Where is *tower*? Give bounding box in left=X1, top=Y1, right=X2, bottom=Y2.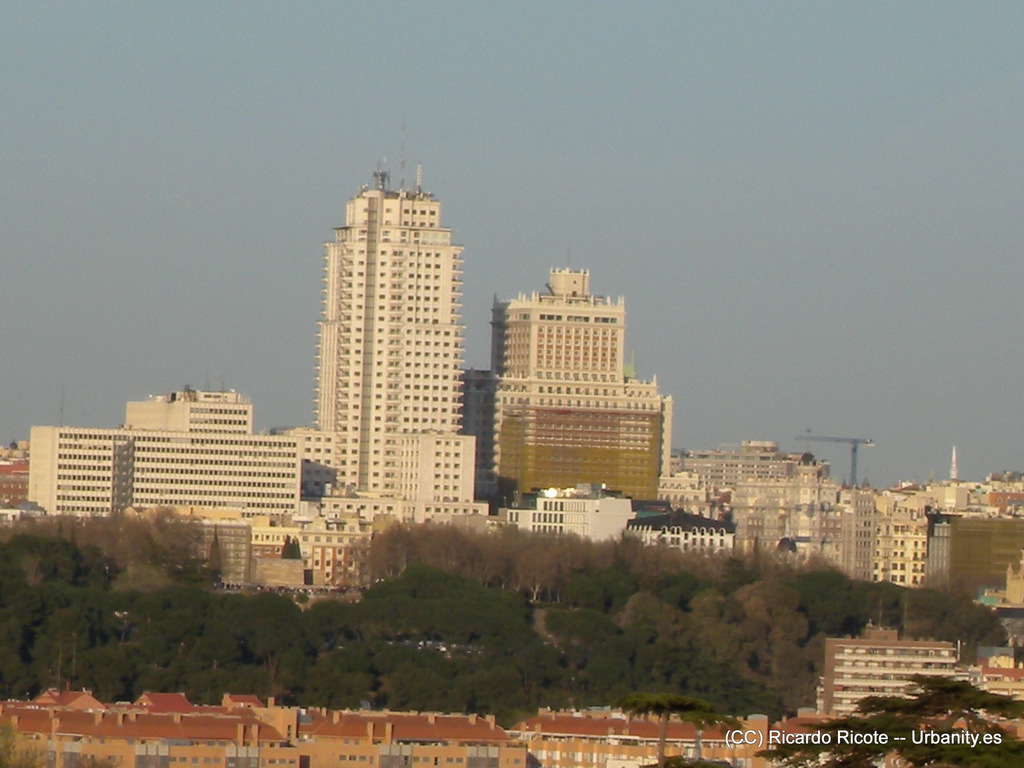
left=120, top=395, right=305, bottom=538.
